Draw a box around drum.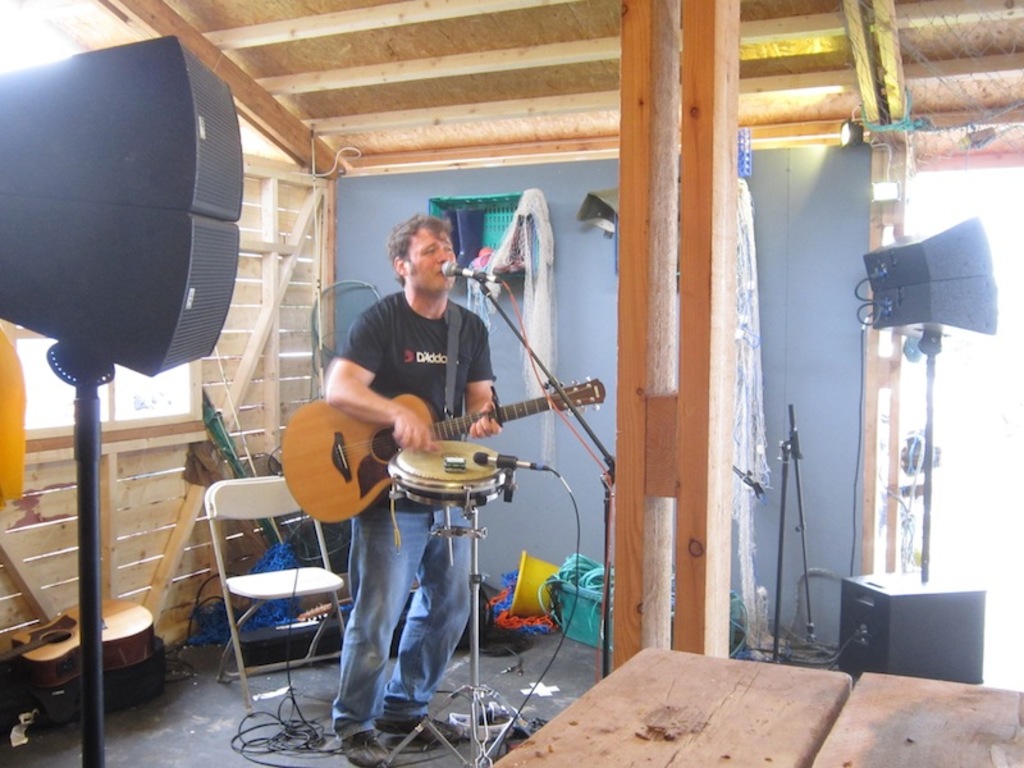
Rect(388, 440, 512, 513).
